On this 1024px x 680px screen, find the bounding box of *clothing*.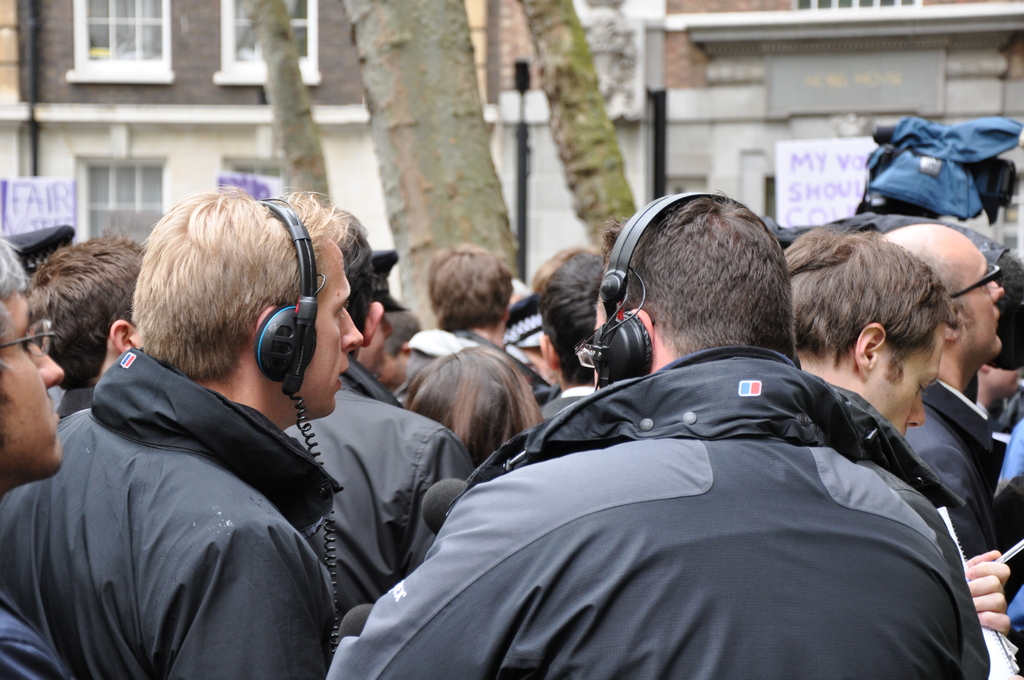
Bounding box: <bbox>388, 317, 997, 672</bbox>.
